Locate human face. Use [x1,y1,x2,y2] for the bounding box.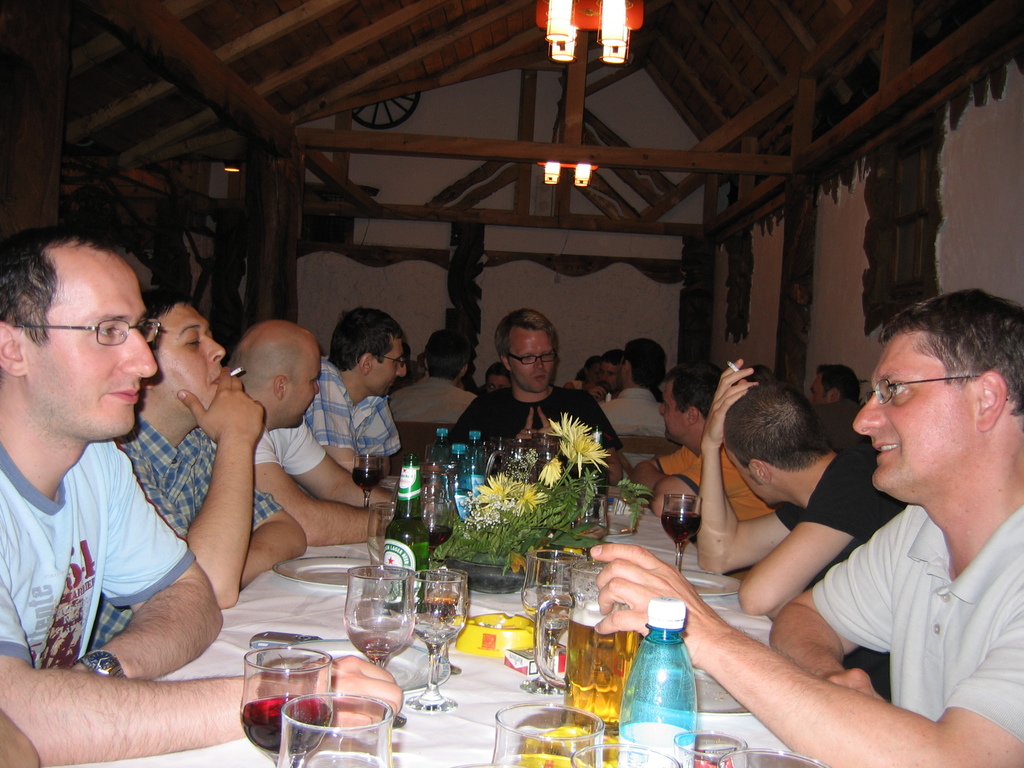
[660,382,690,438].
